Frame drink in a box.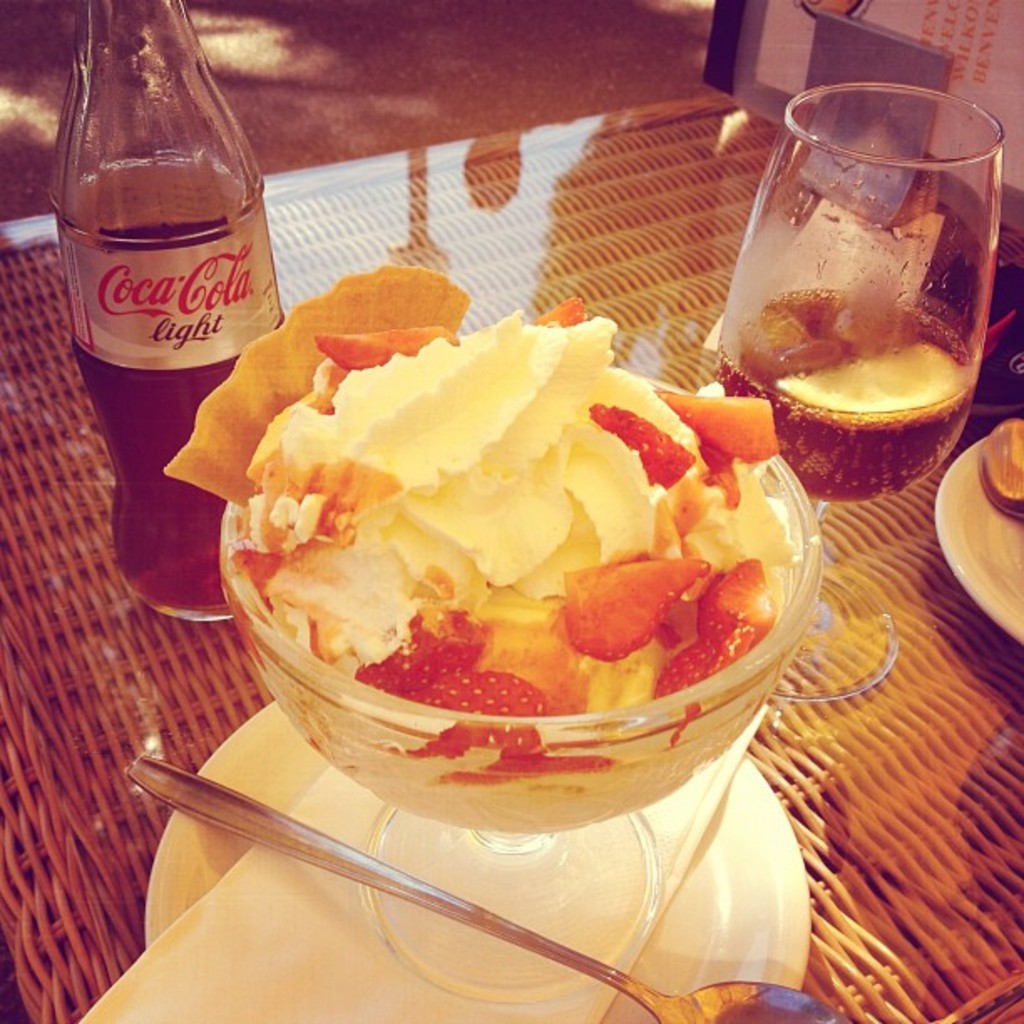
region(57, 226, 278, 602).
